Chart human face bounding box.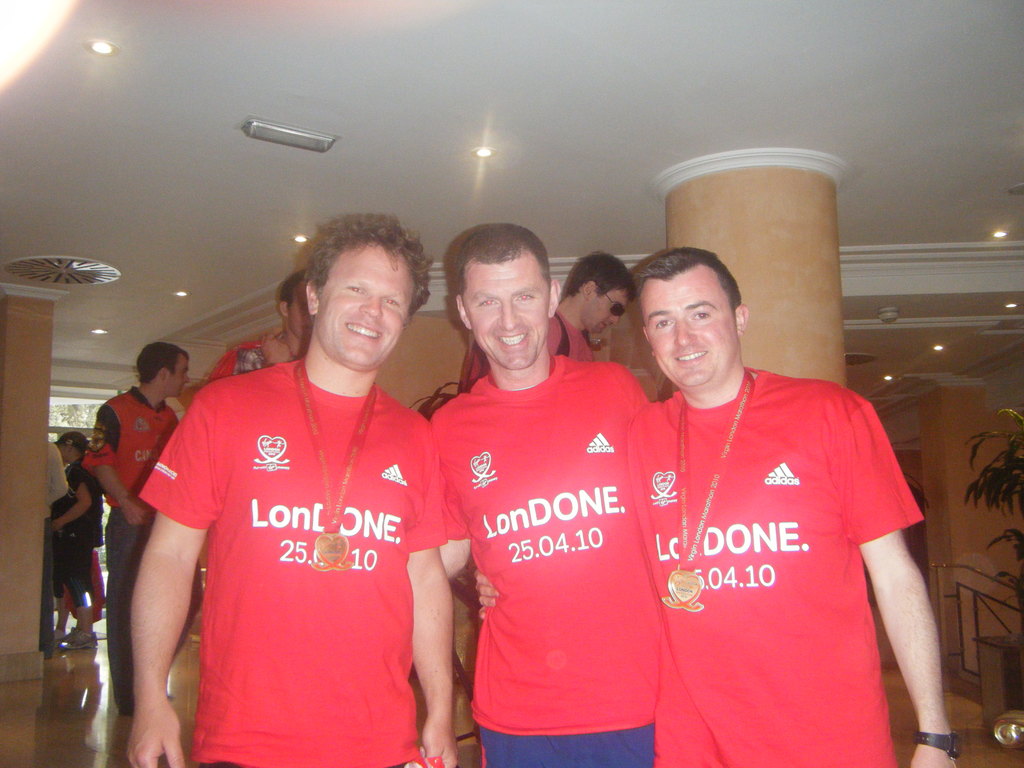
Charted: <box>63,441,81,460</box>.
